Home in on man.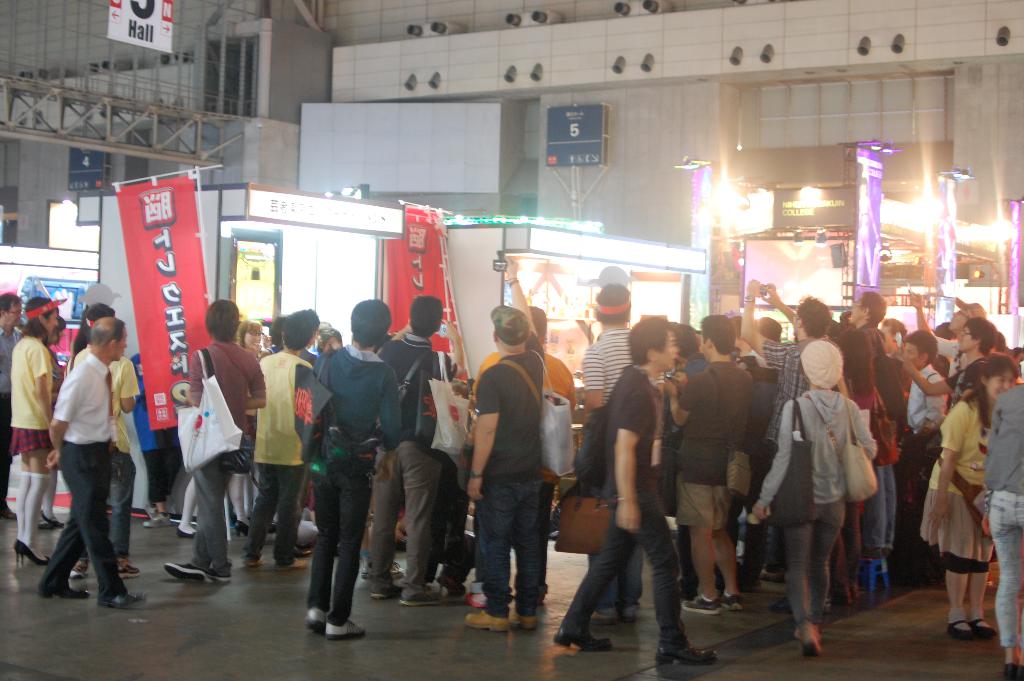
Homed in at region(302, 297, 408, 643).
